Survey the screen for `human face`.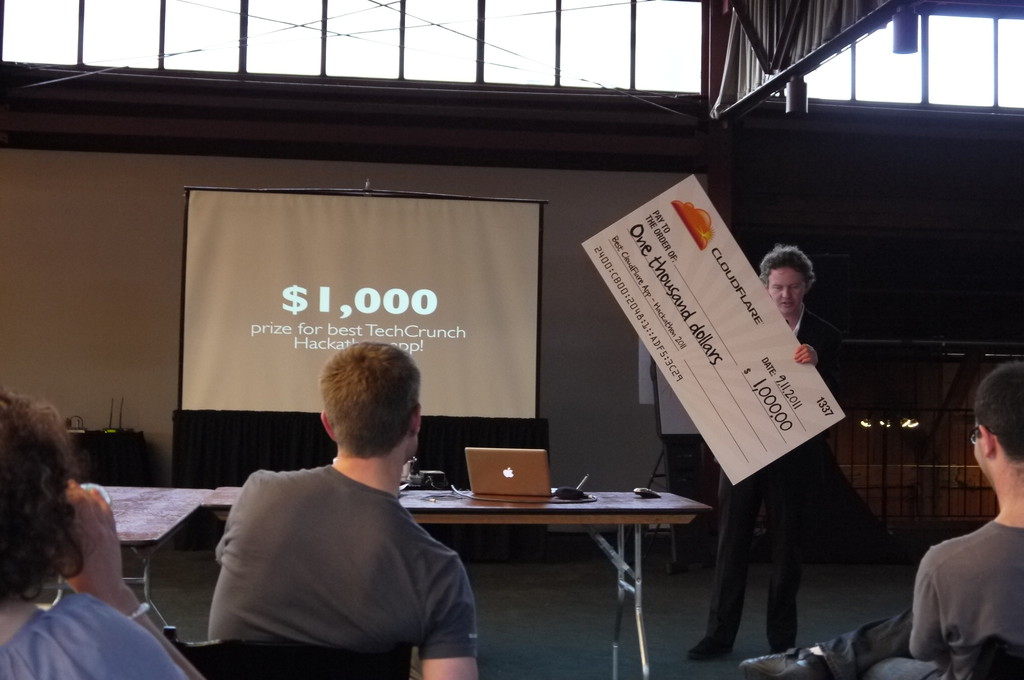
Survey found: crop(769, 267, 806, 313).
